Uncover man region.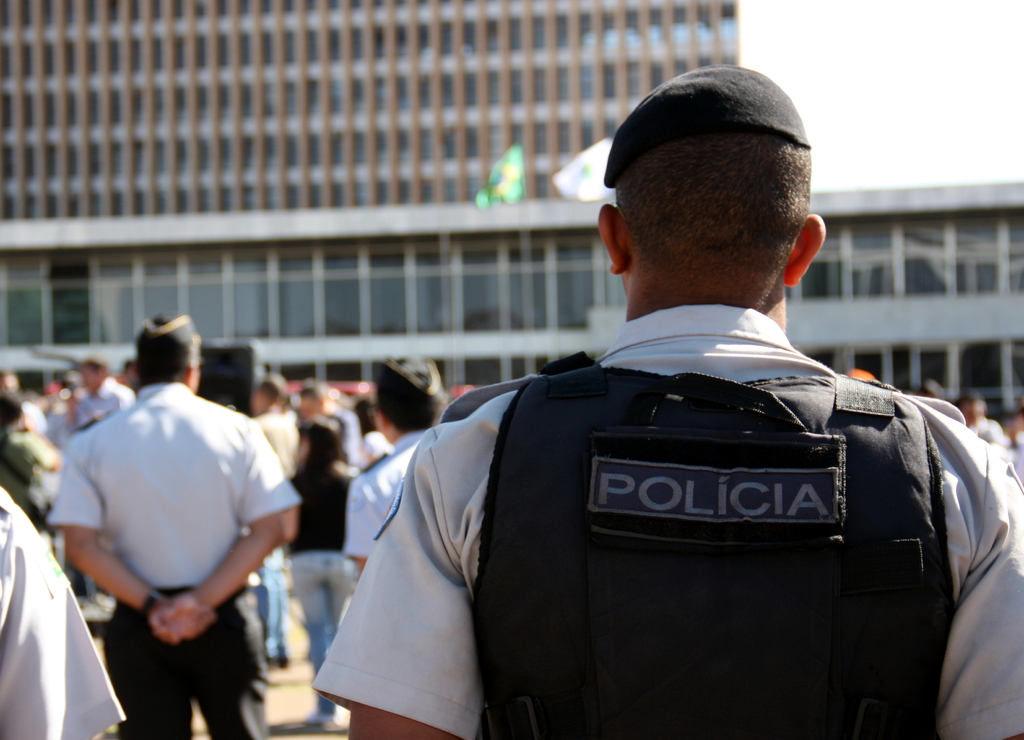
Uncovered: box(63, 363, 129, 442).
